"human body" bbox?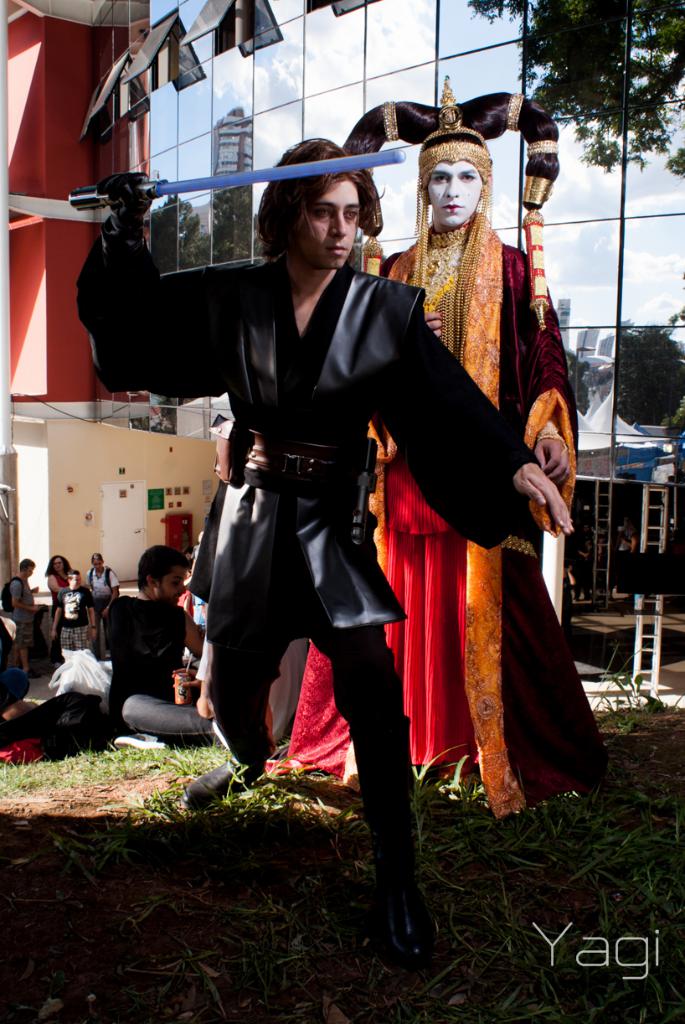
BBox(79, 177, 579, 947)
